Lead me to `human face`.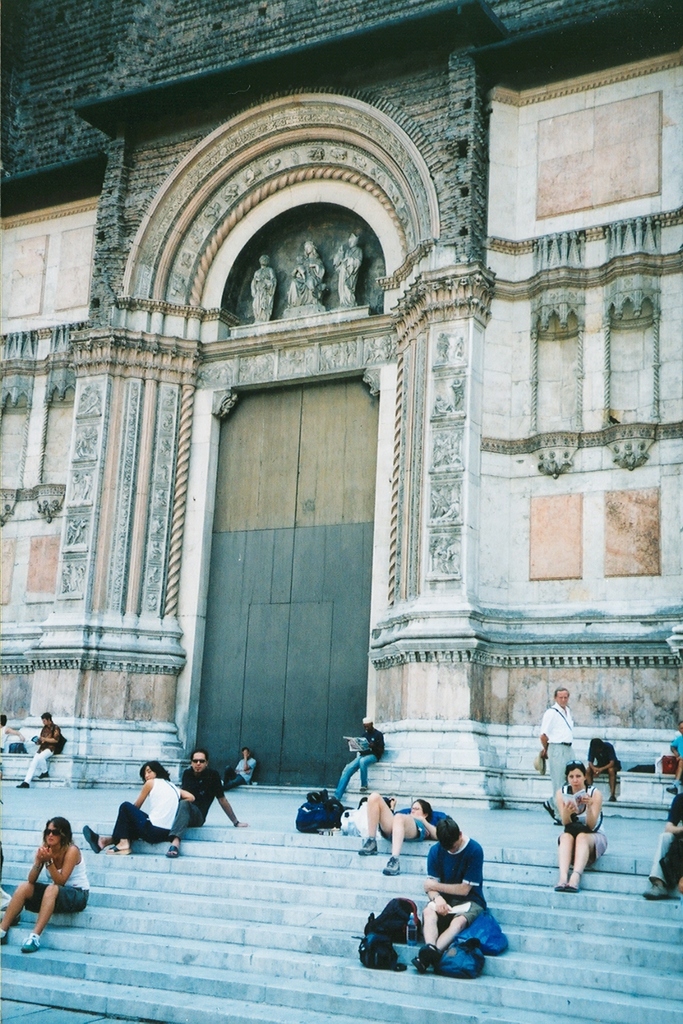
Lead to [39, 715, 50, 725].
